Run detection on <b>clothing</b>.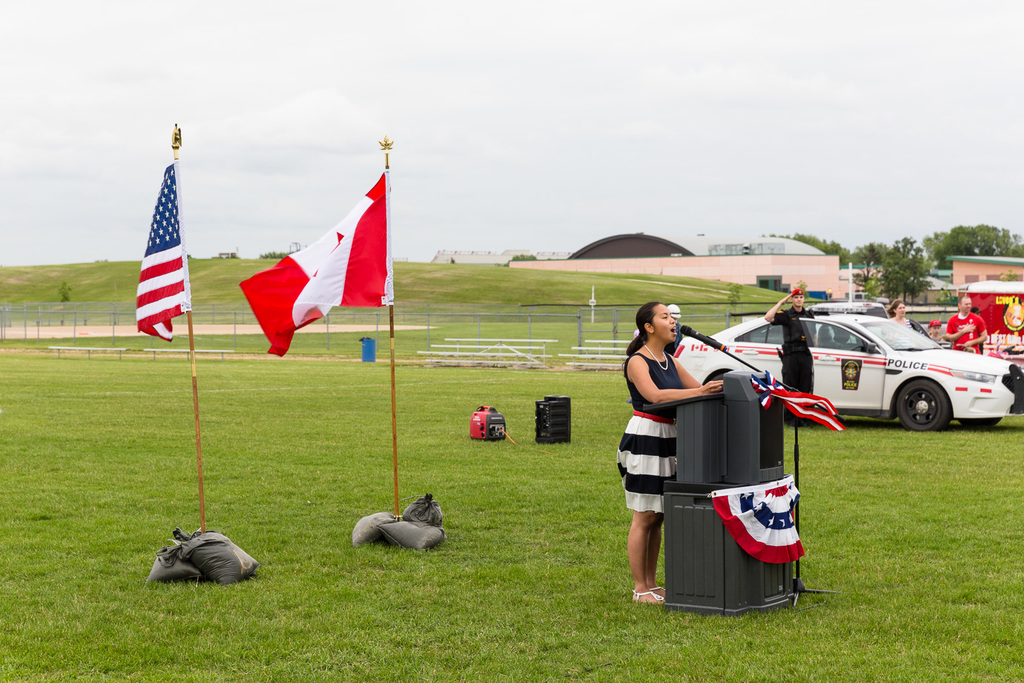
Result: pyautogui.locateOnScreen(614, 350, 685, 520).
